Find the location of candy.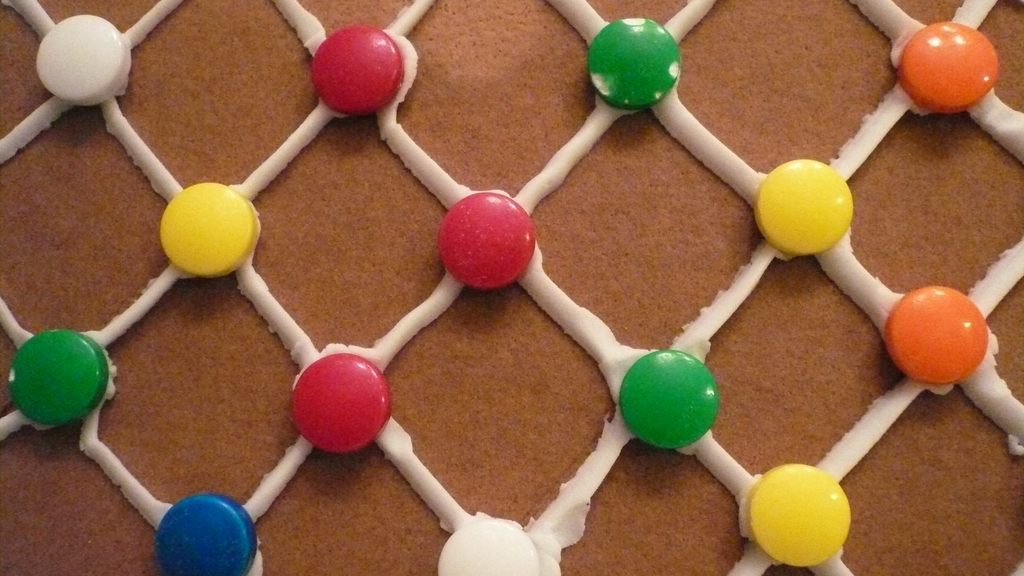
Location: detection(743, 464, 852, 565).
